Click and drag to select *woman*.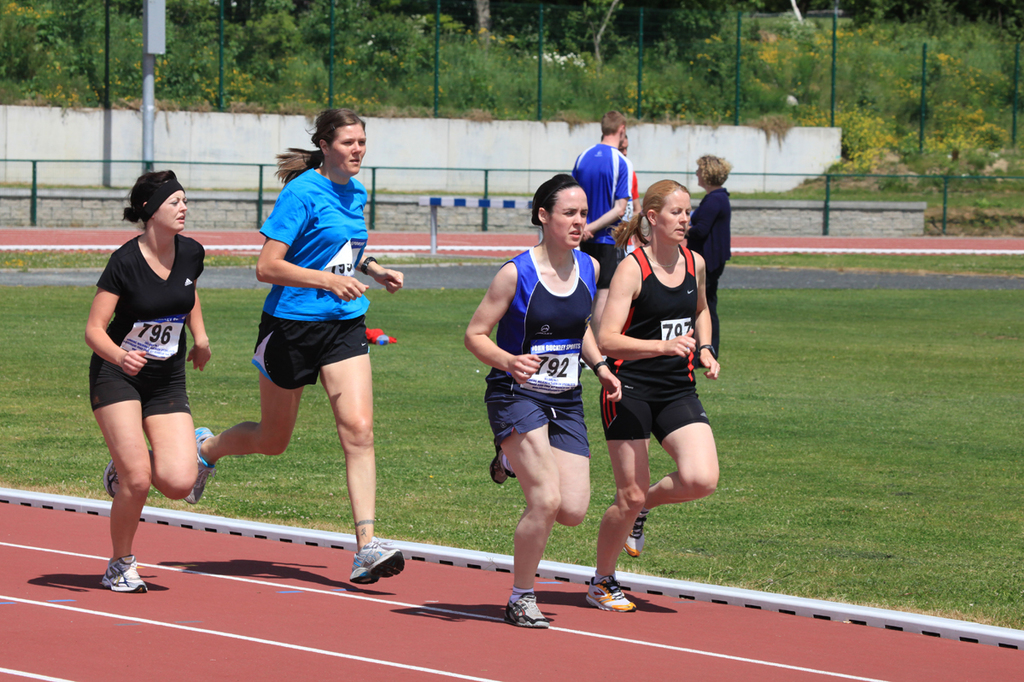
Selection: box(586, 177, 722, 613).
